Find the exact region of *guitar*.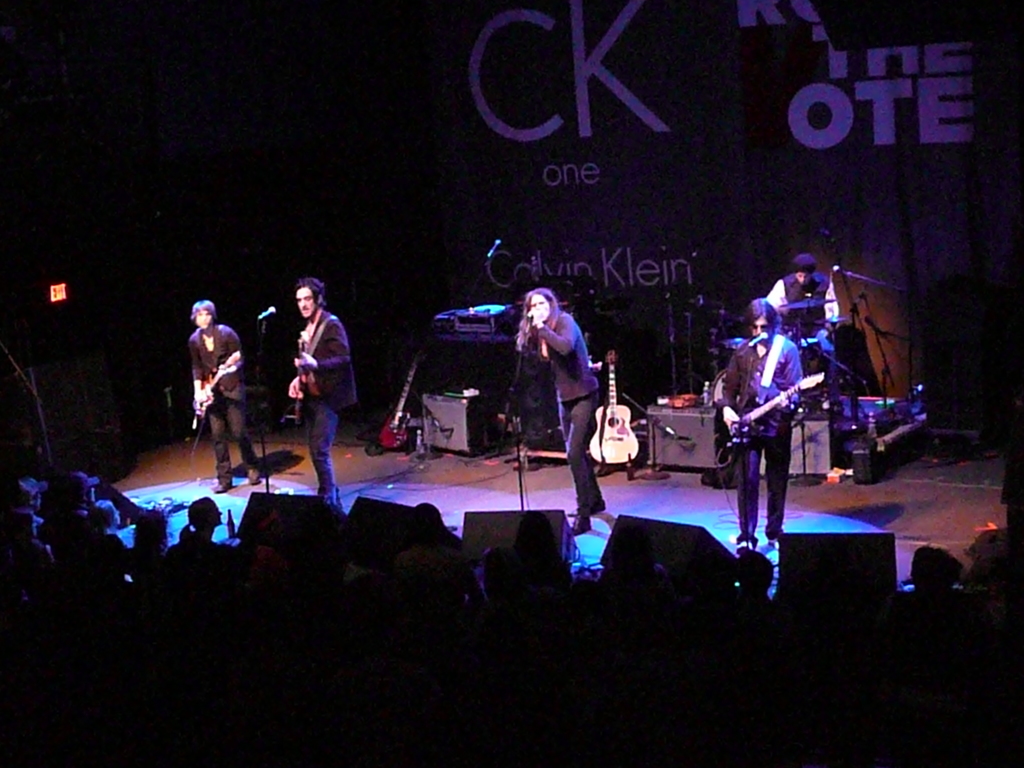
Exact region: {"x1": 372, "y1": 346, "x2": 433, "y2": 450}.
